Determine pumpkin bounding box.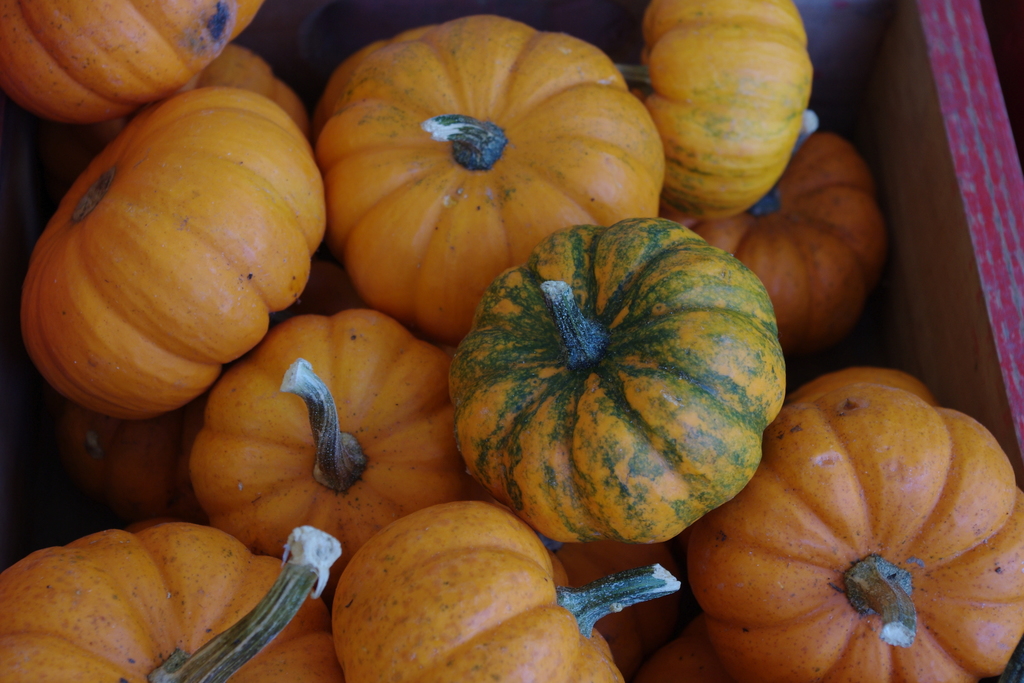
Determined: [288, 35, 621, 334].
